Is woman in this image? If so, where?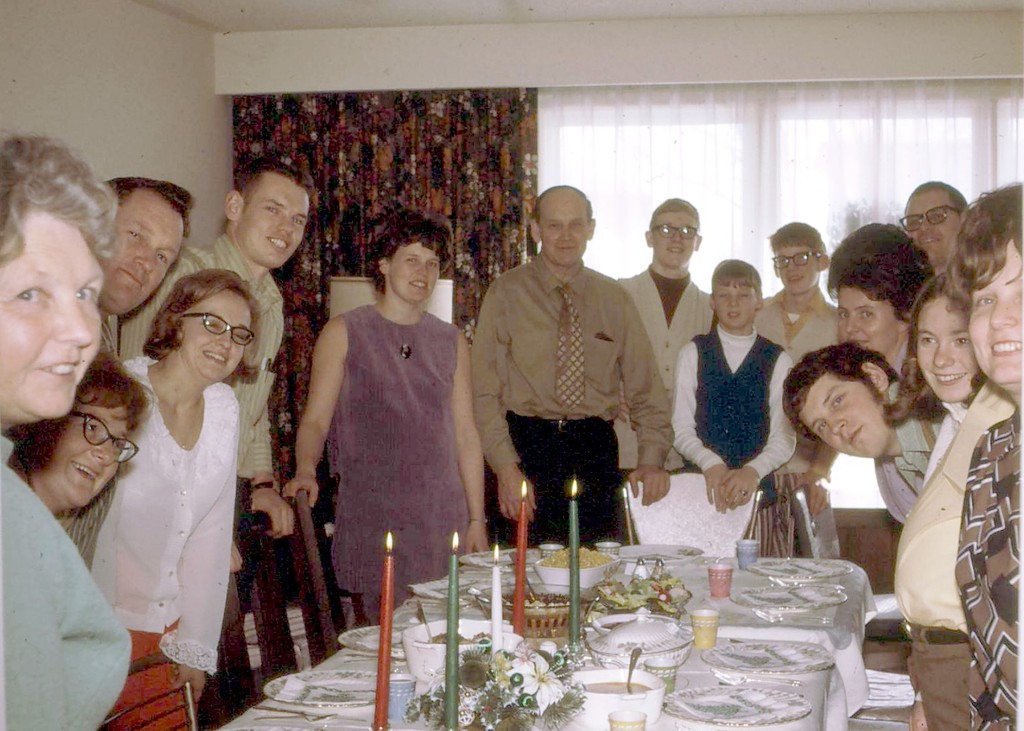
Yes, at [3,348,160,525].
